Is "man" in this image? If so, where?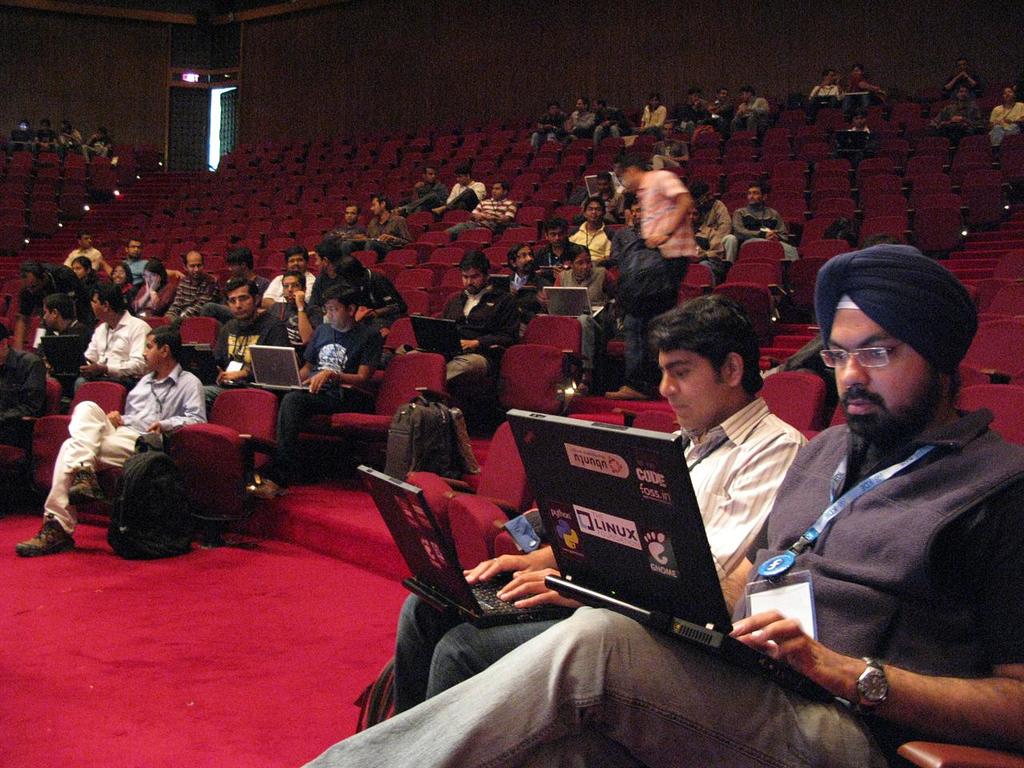
Yes, at (left=518, top=281, right=552, bottom=325).
